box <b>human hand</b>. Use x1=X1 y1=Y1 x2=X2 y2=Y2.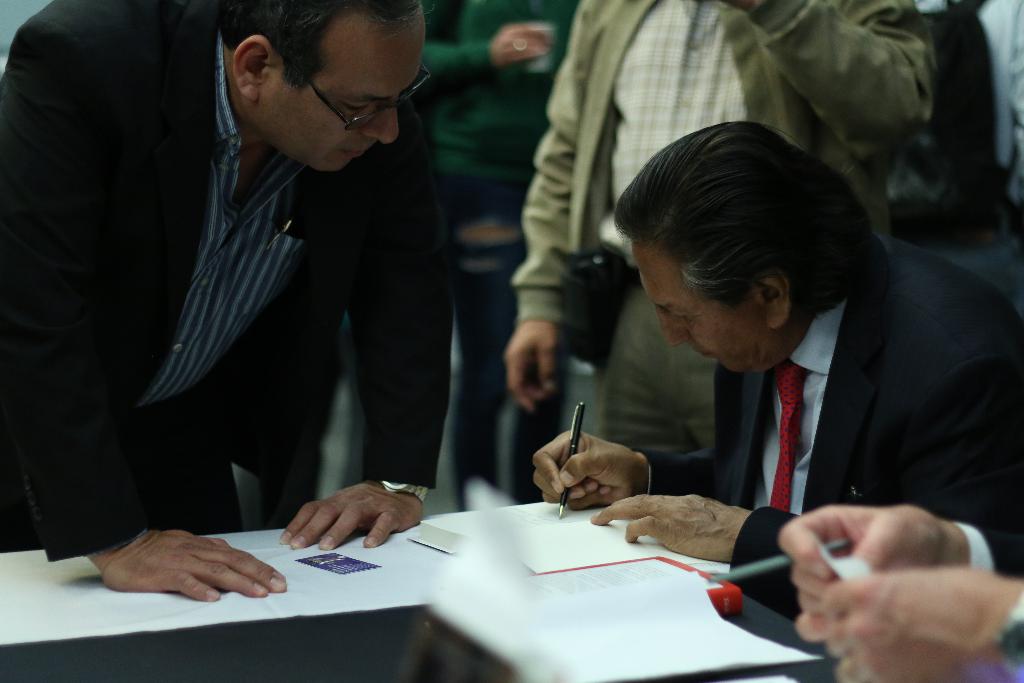
x1=593 y1=491 x2=755 y2=562.
